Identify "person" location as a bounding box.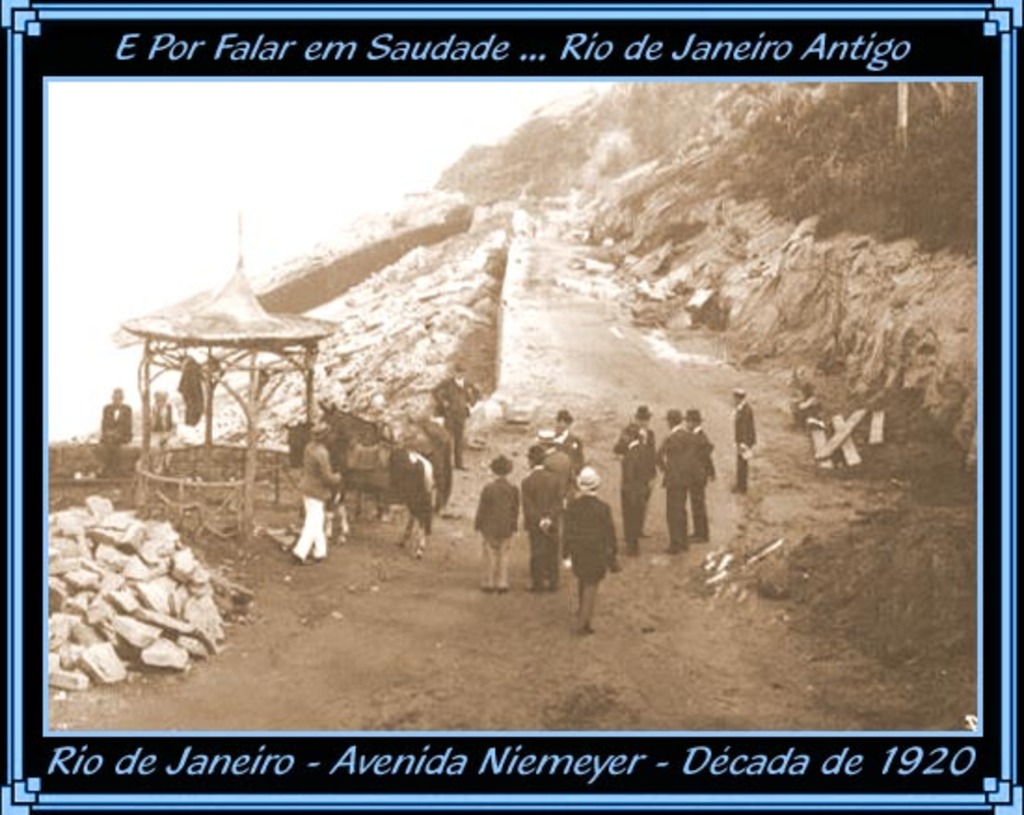
[left=620, top=422, right=655, bottom=554].
